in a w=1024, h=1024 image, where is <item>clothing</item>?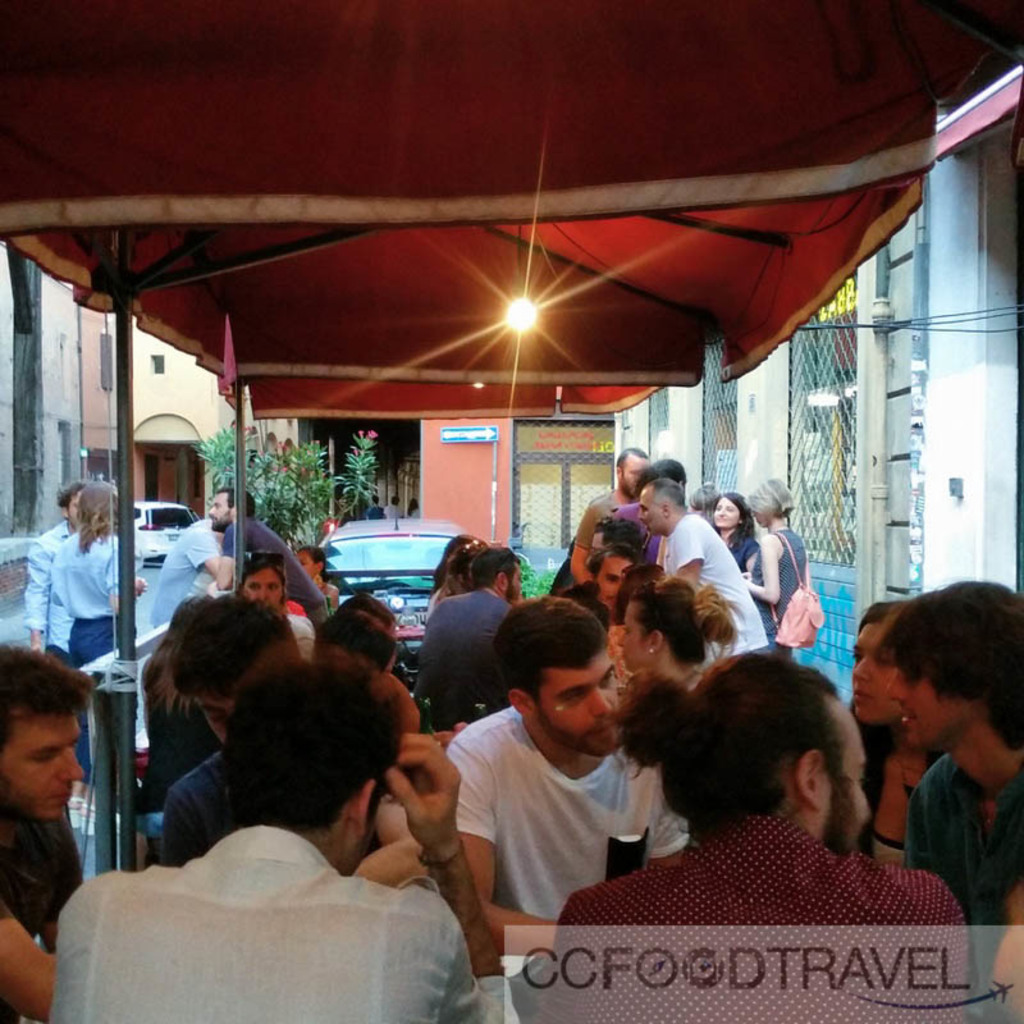
51, 544, 137, 755.
